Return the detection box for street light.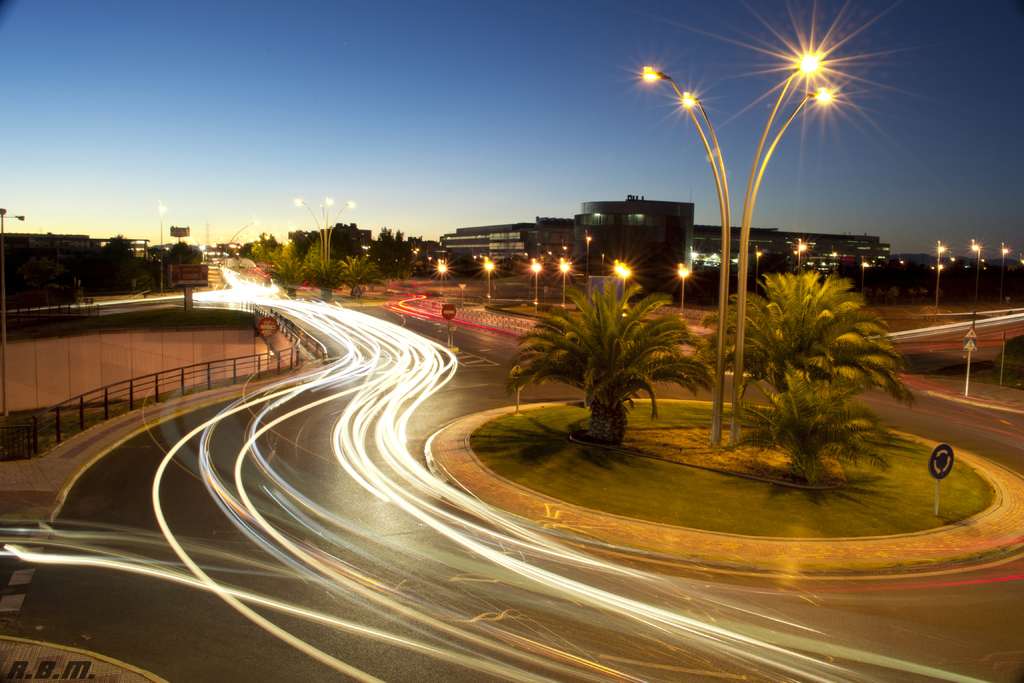
select_region(636, 31, 878, 469).
